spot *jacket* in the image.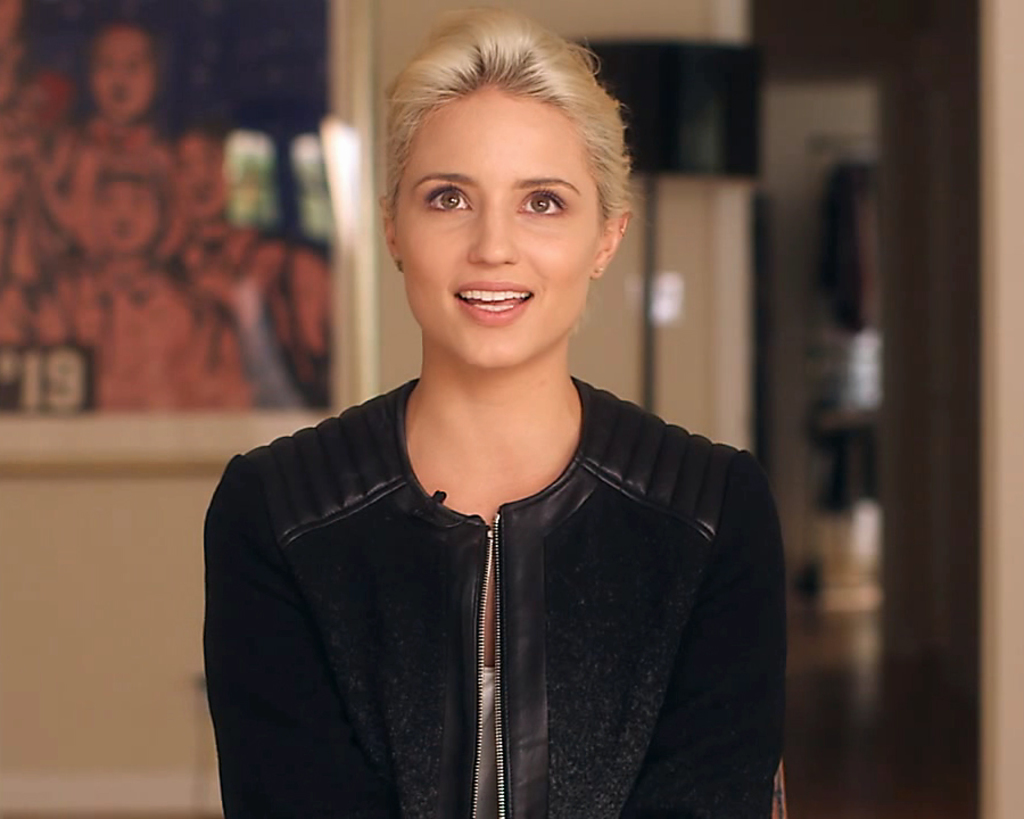
*jacket* found at region(164, 307, 798, 811).
